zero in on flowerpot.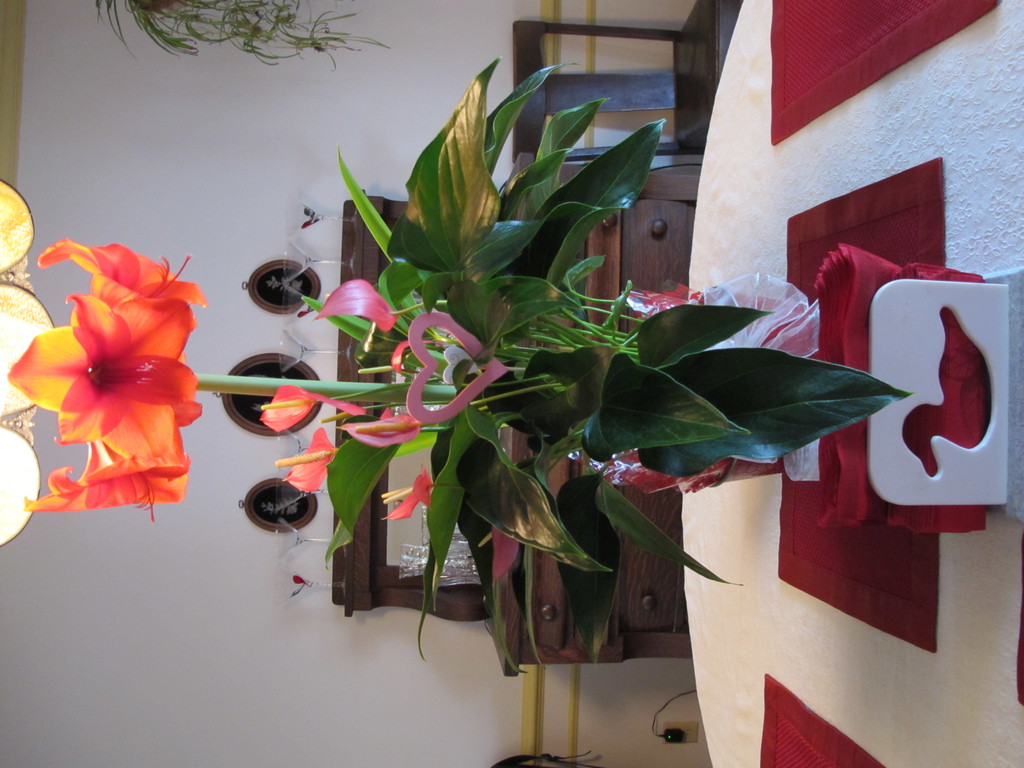
Zeroed in: crop(709, 284, 799, 488).
